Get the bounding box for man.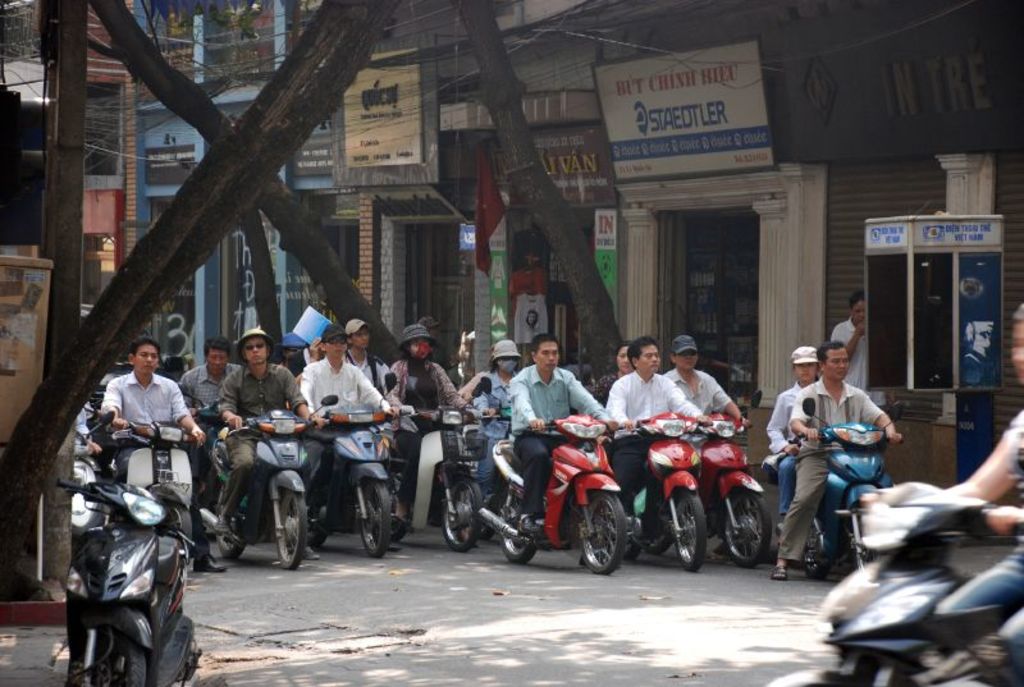
box=[604, 336, 714, 522].
